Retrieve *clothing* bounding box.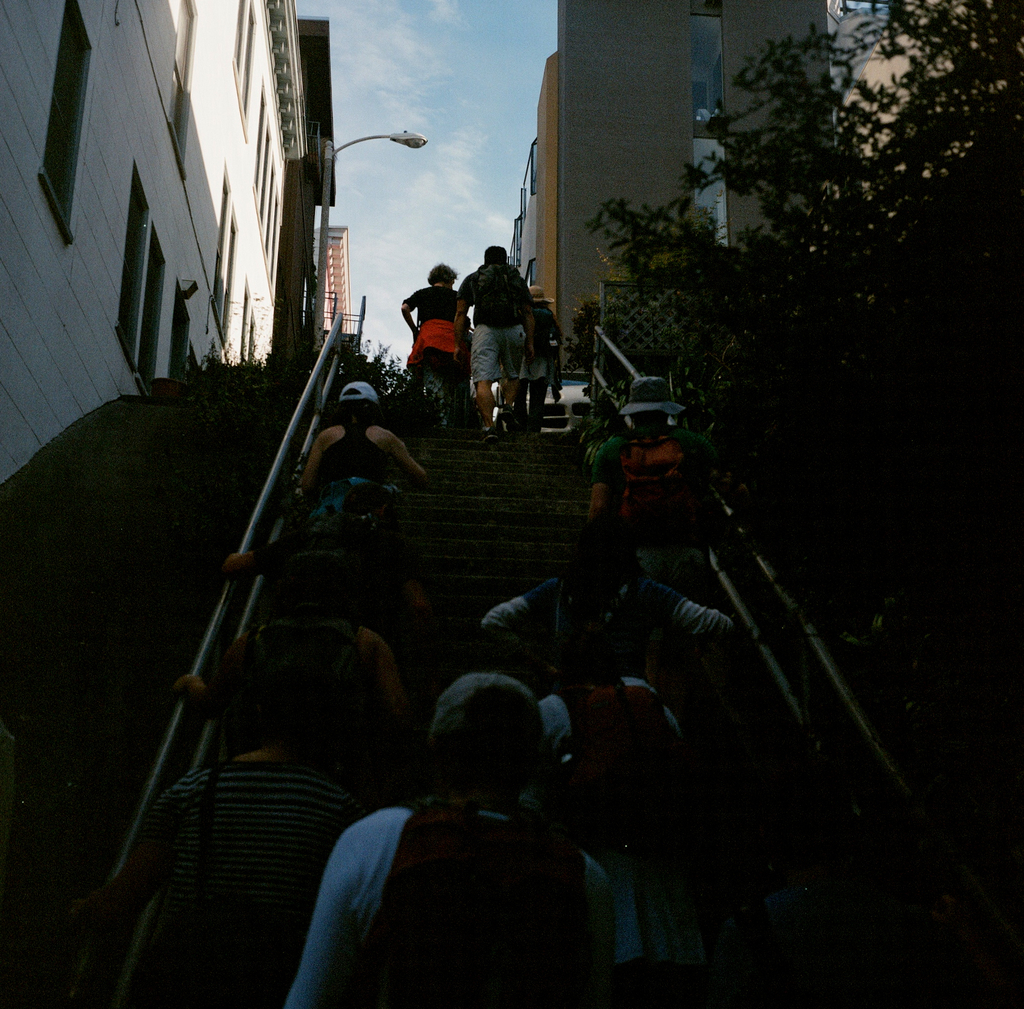
Bounding box: (589,421,722,592).
